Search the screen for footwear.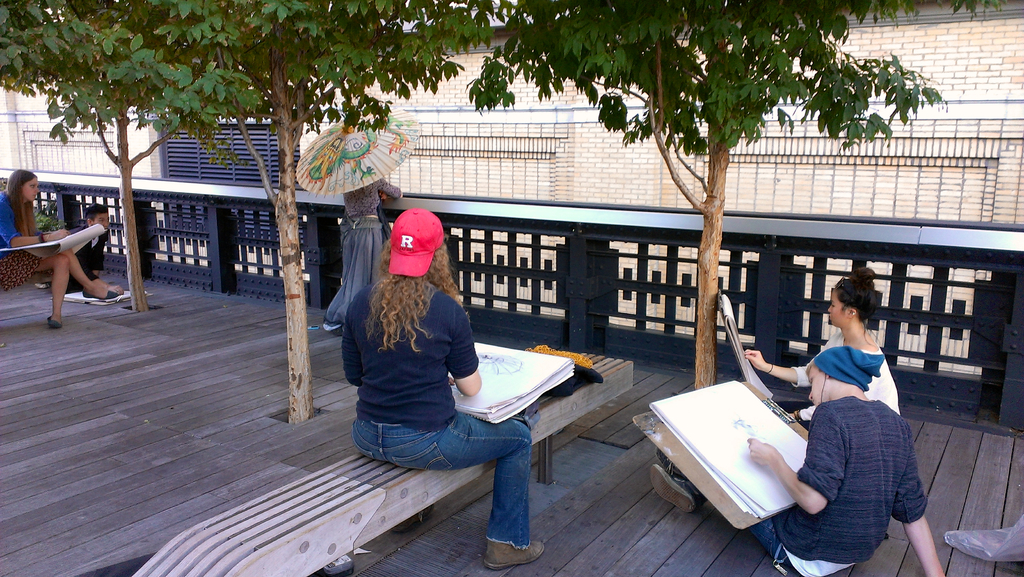
Found at 649, 461, 703, 511.
